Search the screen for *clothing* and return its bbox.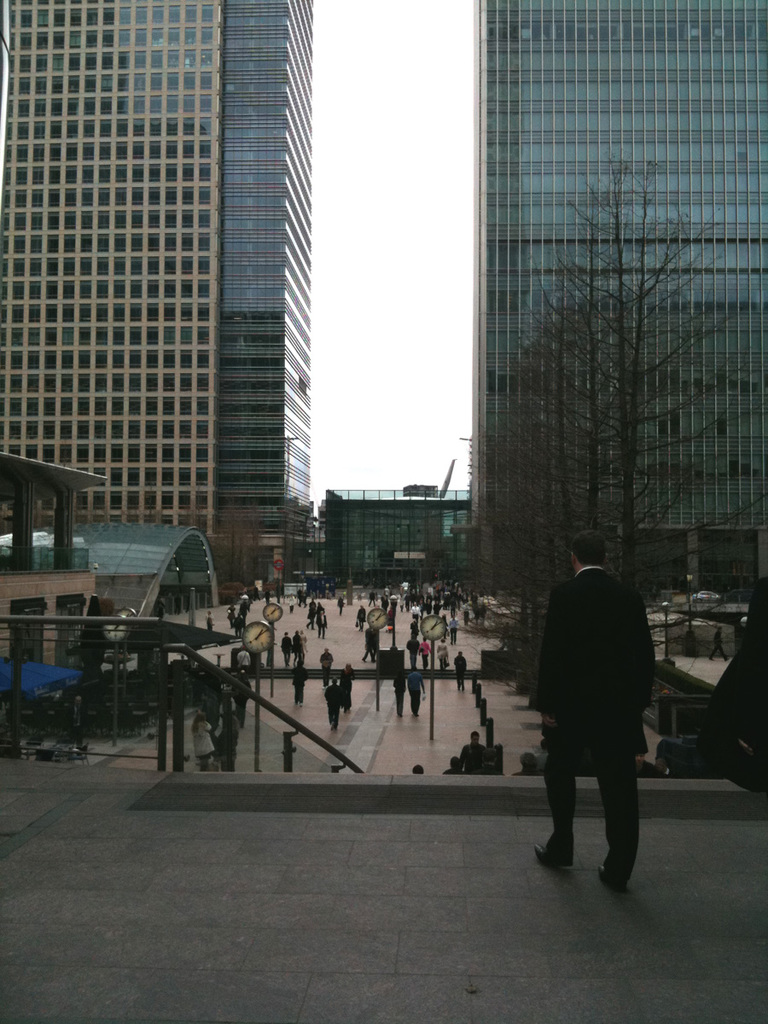
Found: BBox(321, 613, 323, 637).
